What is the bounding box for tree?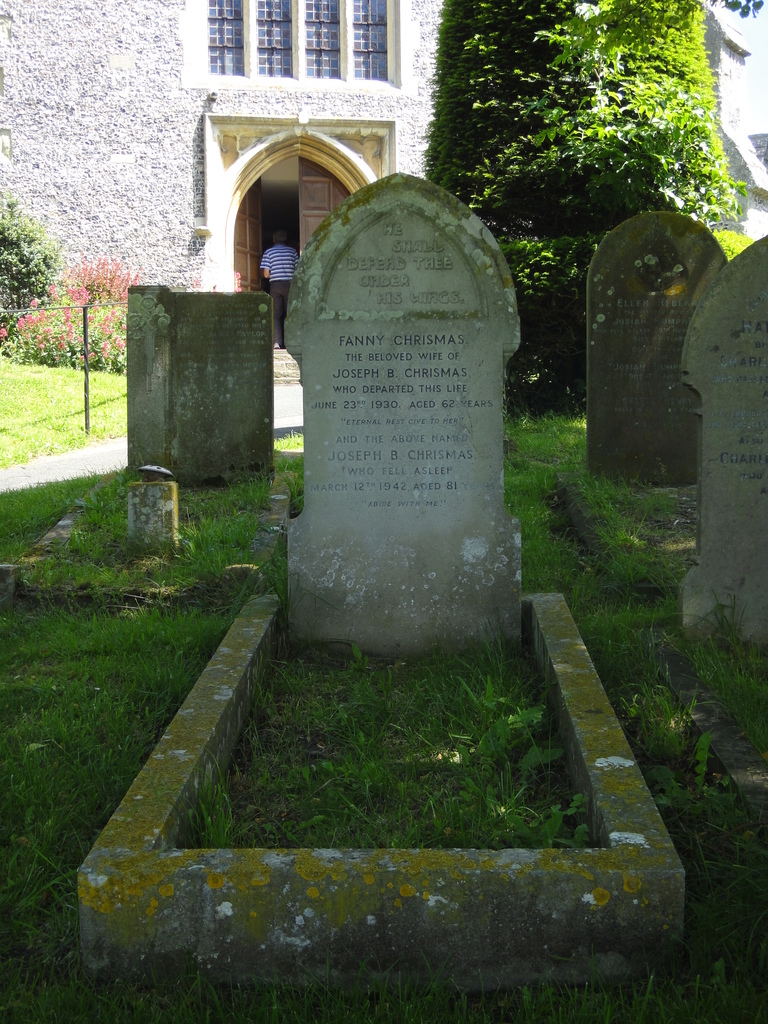
(x1=424, y1=0, x2=753, y2=410).
